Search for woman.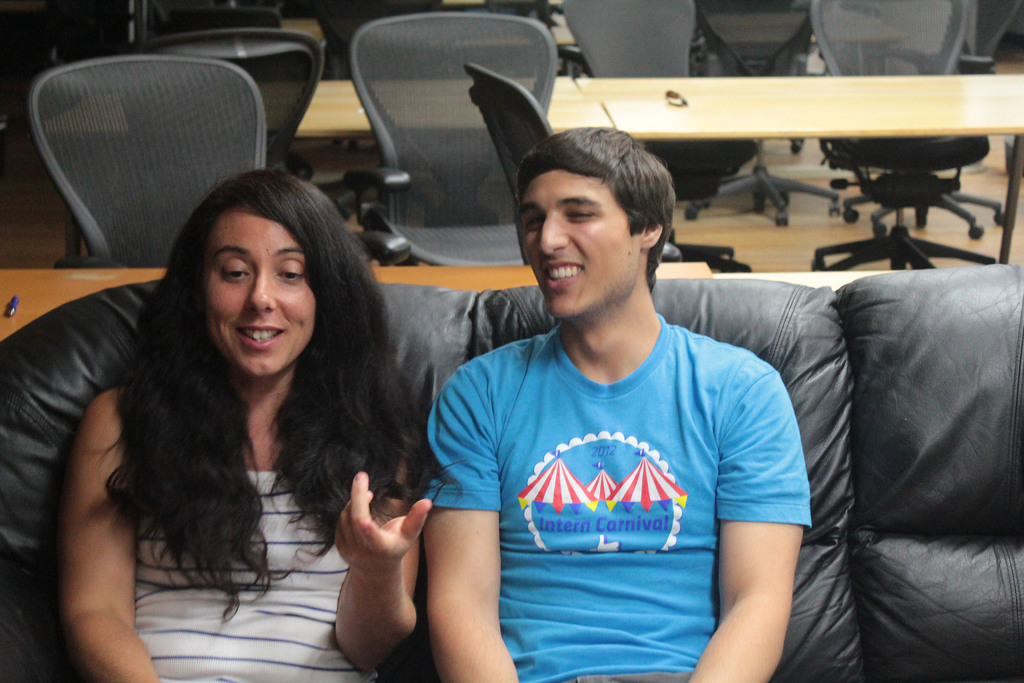
Found at 63,163,428,682.
